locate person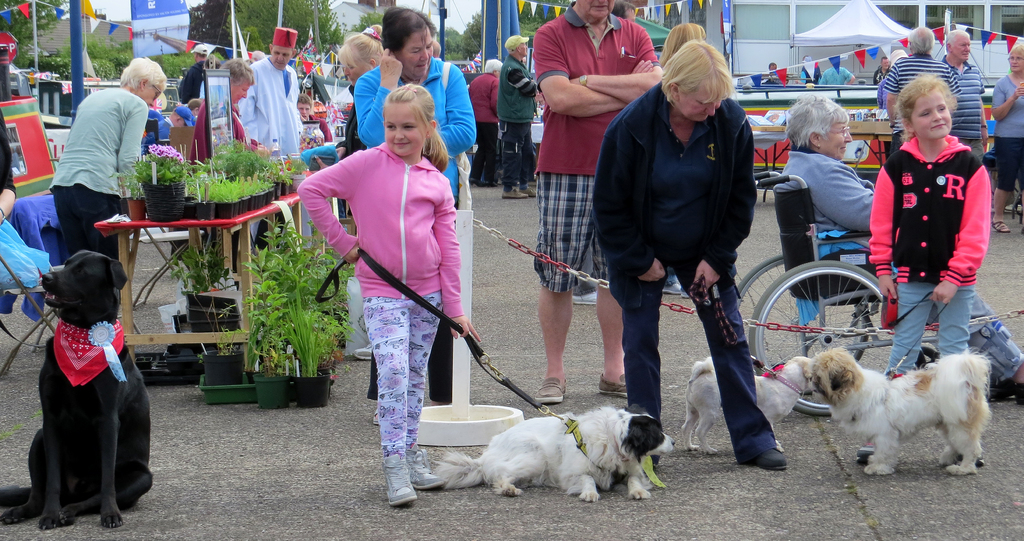
region(992, 38, 1023, 230)
